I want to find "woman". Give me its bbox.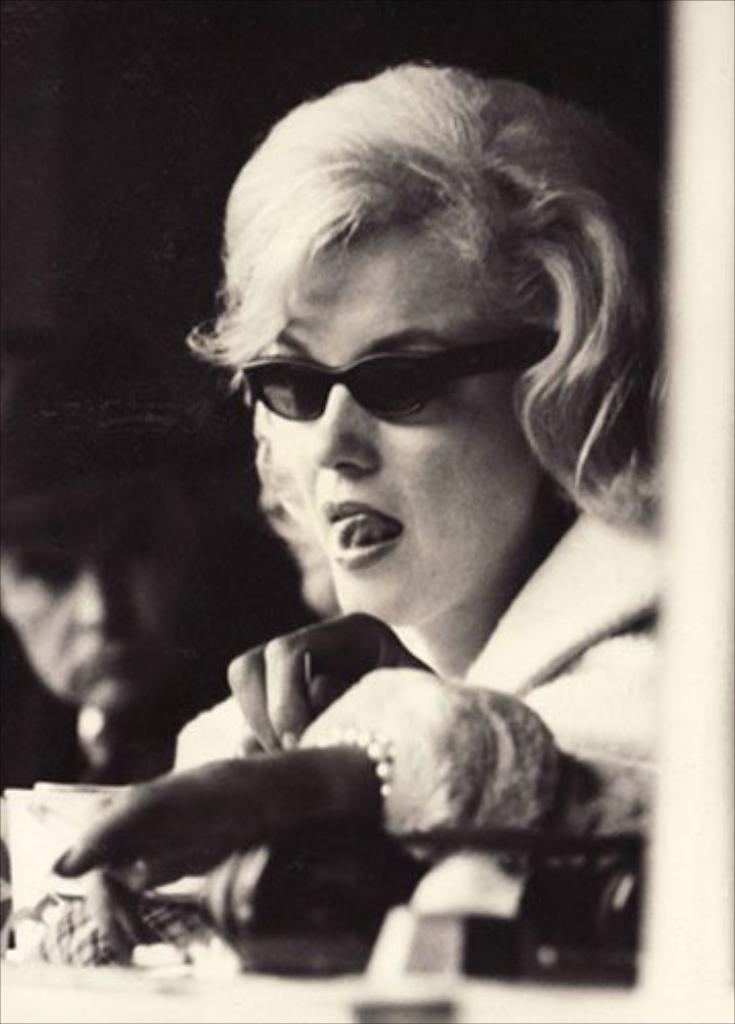
47, 53, 674, 989.
